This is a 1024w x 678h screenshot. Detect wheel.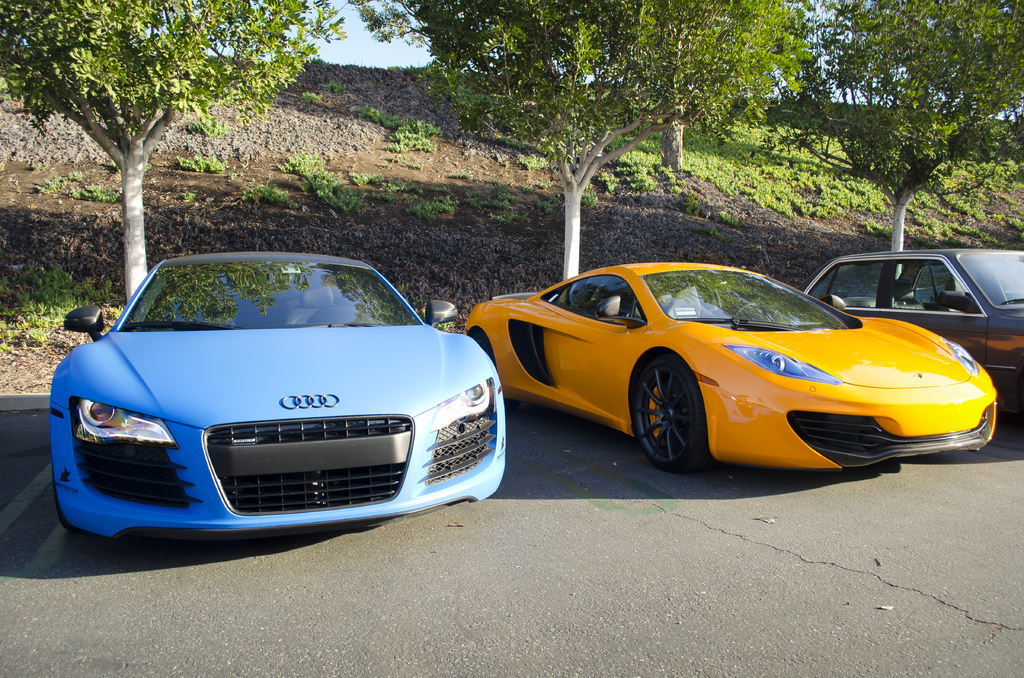
{"x1": 631, "y1": 349, "x2": 706, "y2": 475}.
